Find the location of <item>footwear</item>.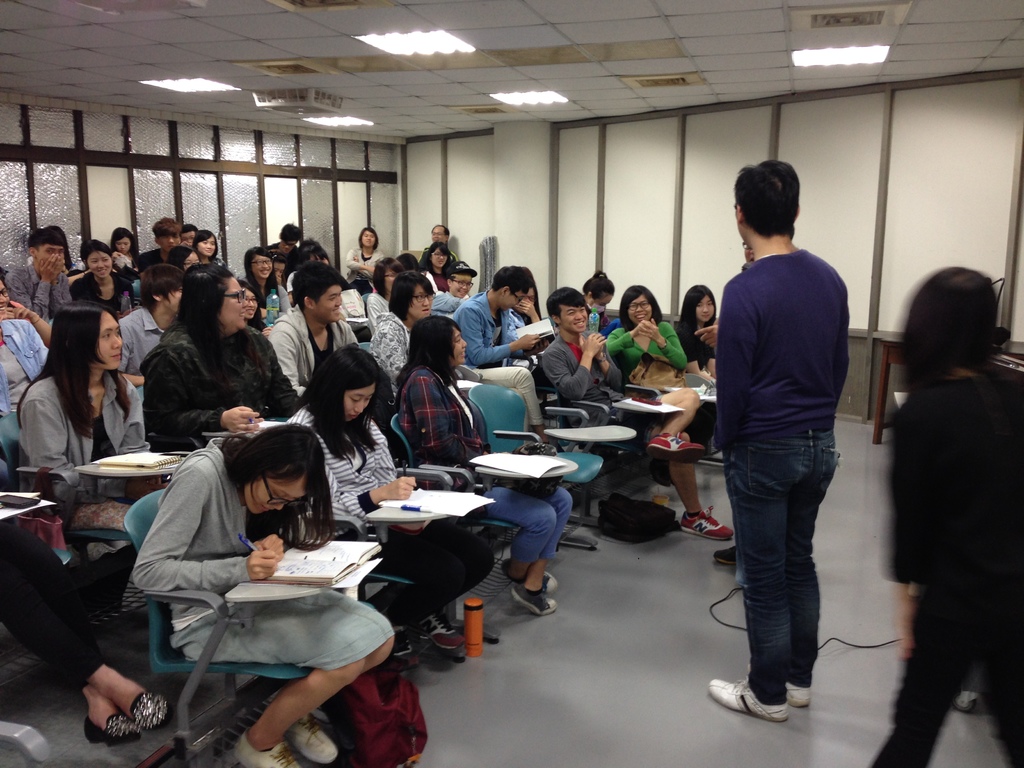
Location: [501, 557, 559, 593].
